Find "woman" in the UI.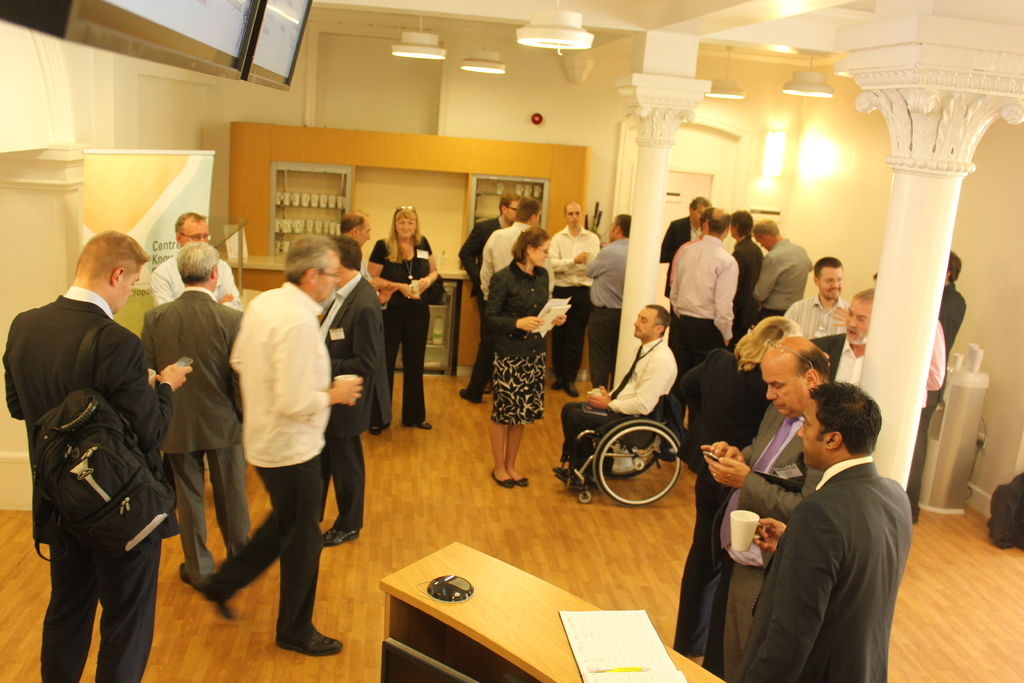
UI element at box(669, 315, 804, 680).
